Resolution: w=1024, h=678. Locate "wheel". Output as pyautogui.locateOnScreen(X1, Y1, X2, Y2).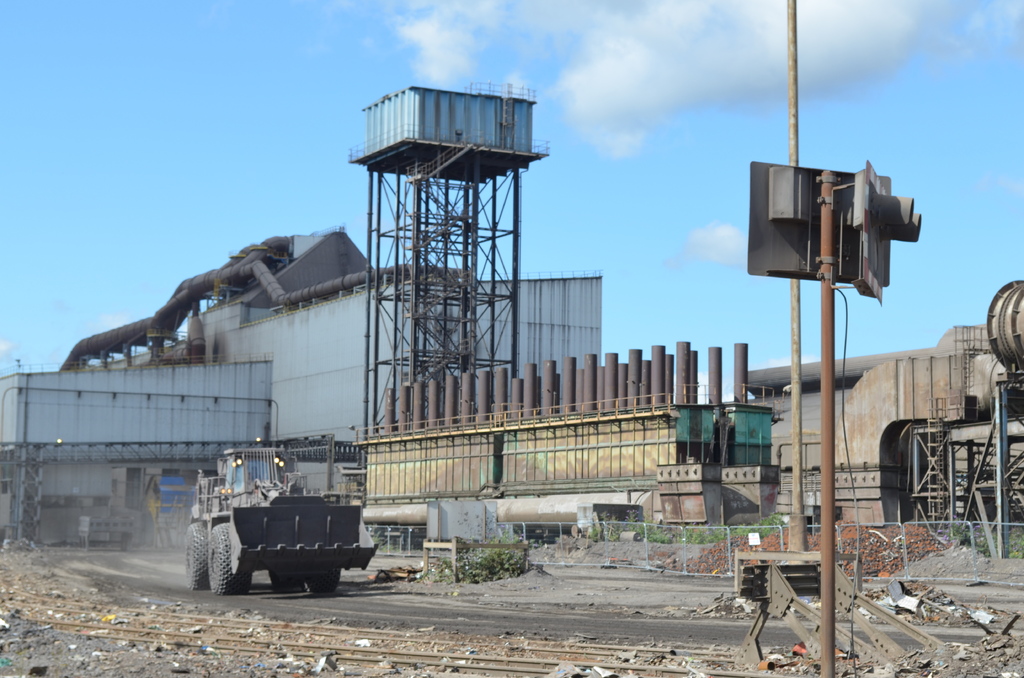
pyautogui.locateOnScreen(204, 513, 255, 595).
